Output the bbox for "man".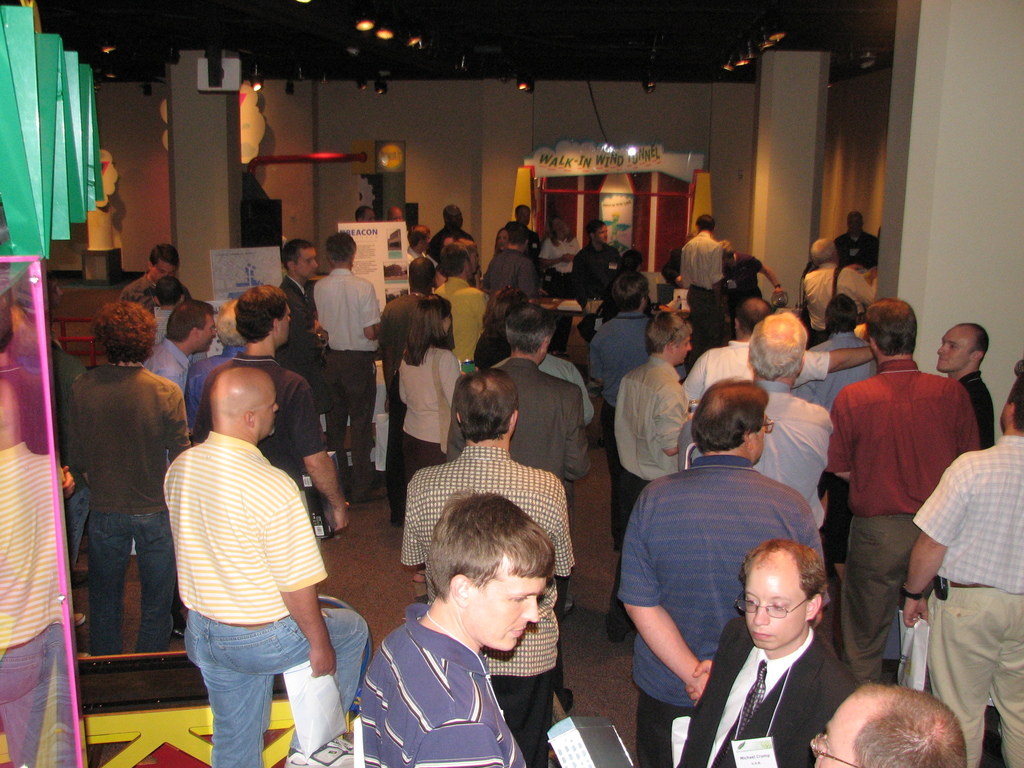
BBox(483, 223, 537, 300).
